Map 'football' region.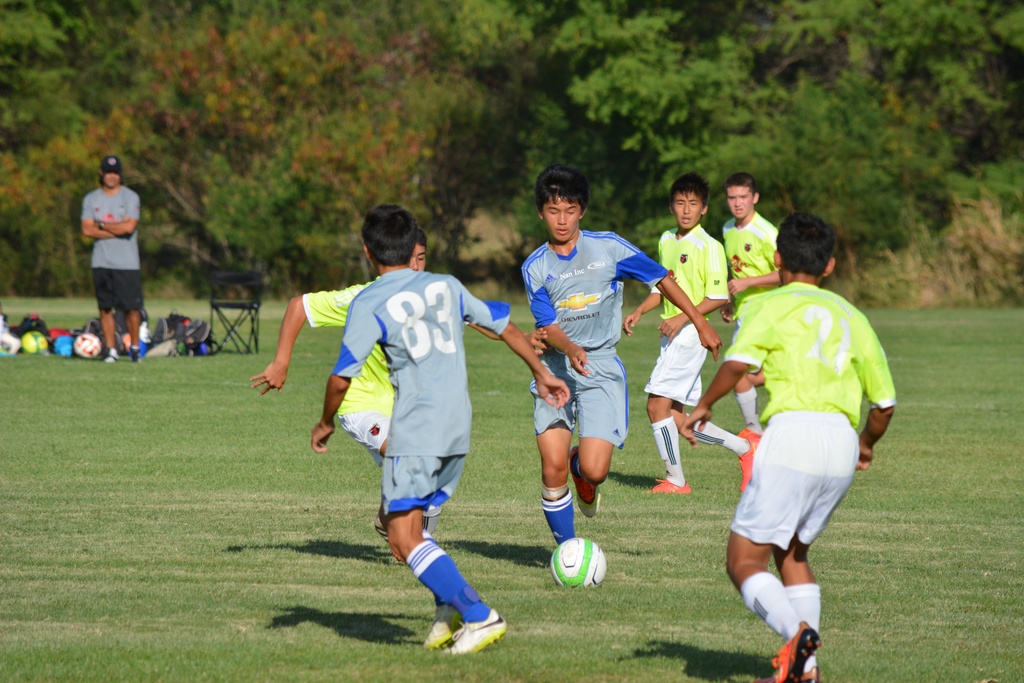
Mapped to (x1=550, y1=538, x2=611, y2=589).
